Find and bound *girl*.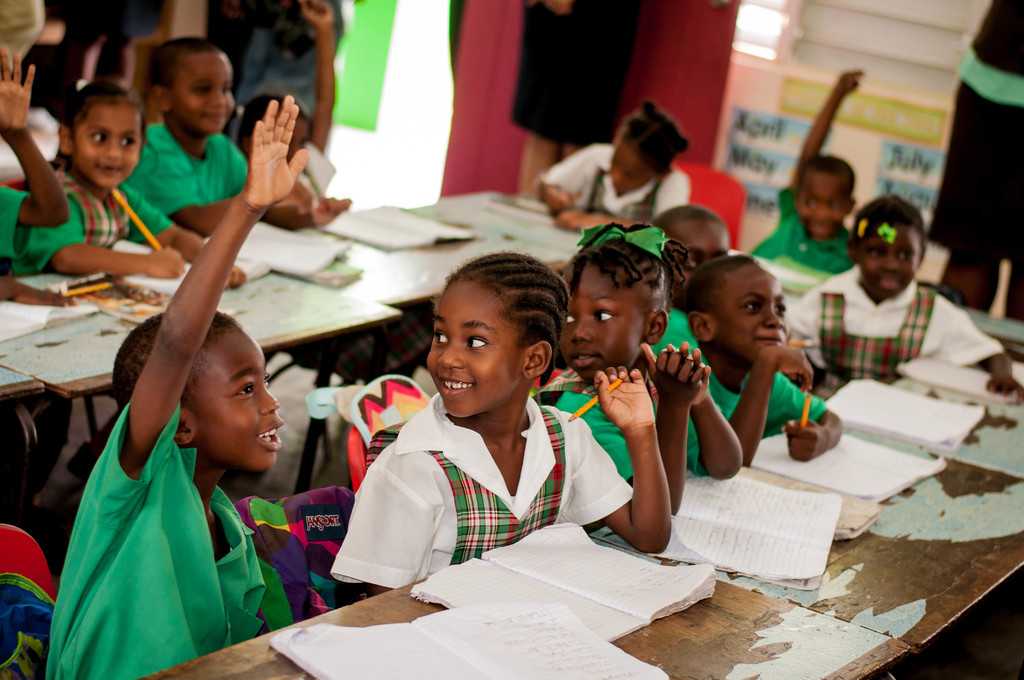
Bound: BBox(12, 82, 246, 293).
